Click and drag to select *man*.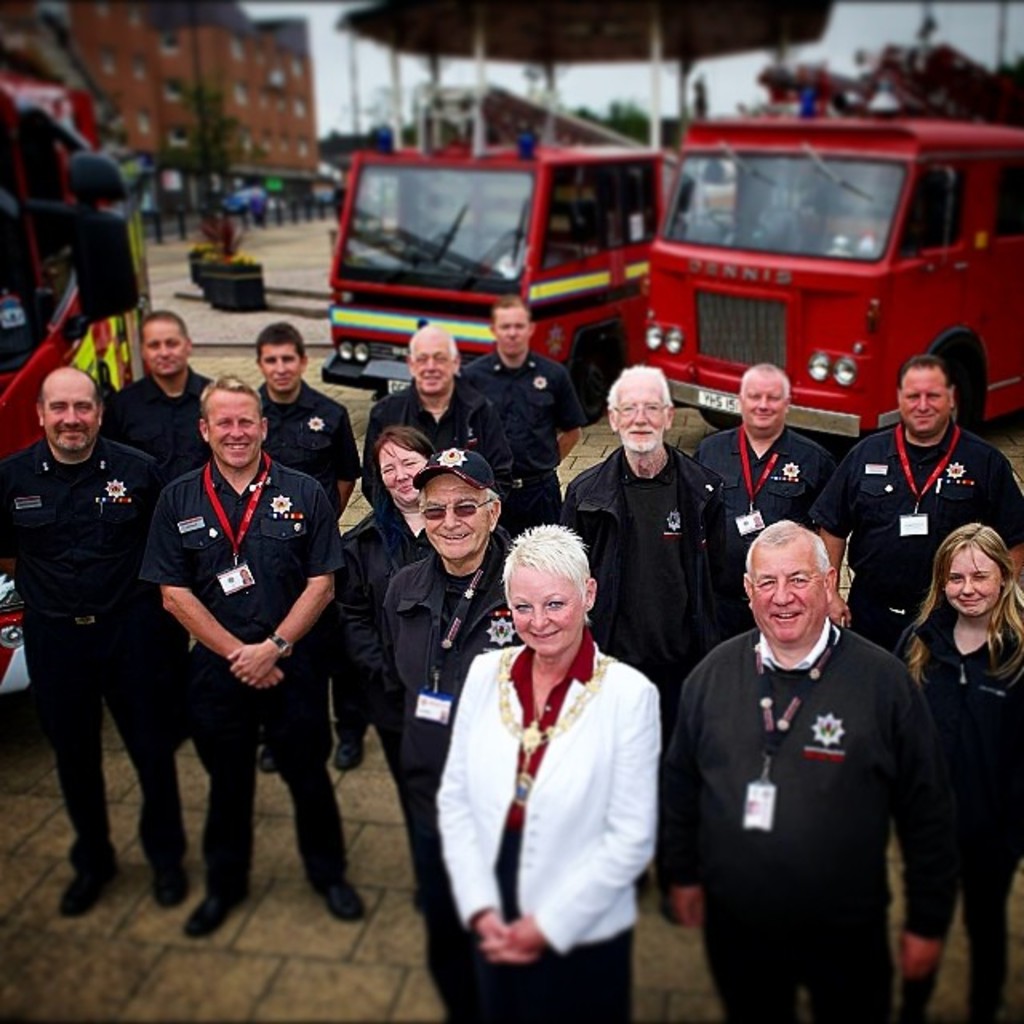
Selection: (541,352,744,938).
